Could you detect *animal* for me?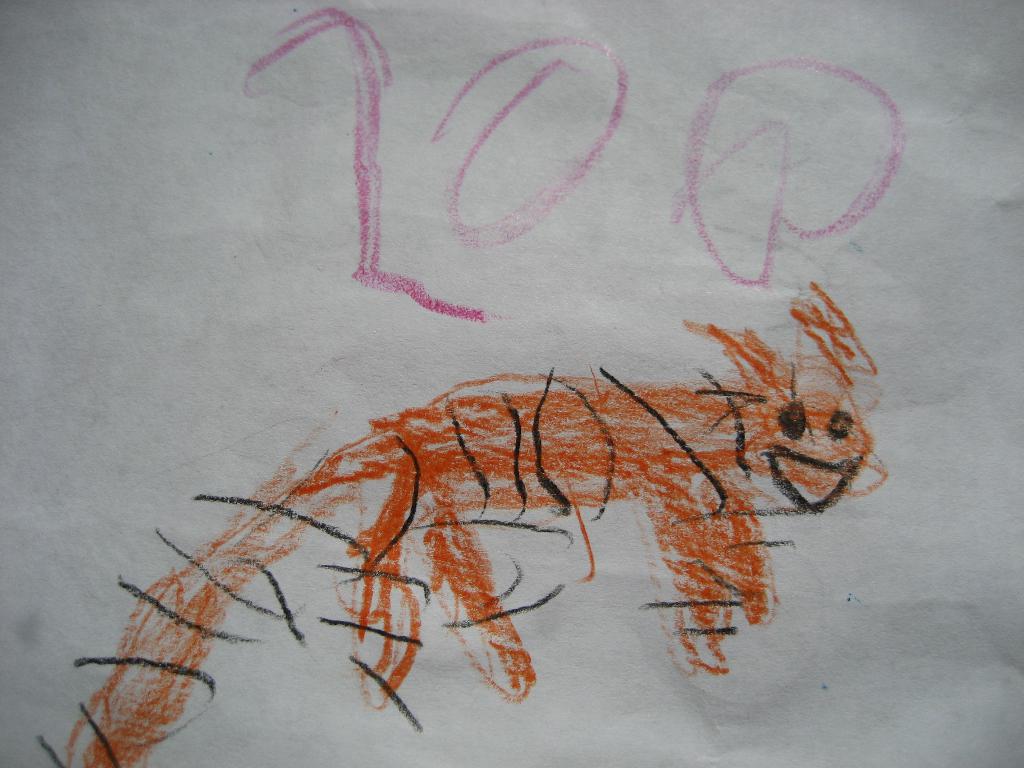
Detection result: box(68, 273, 886, 767).
